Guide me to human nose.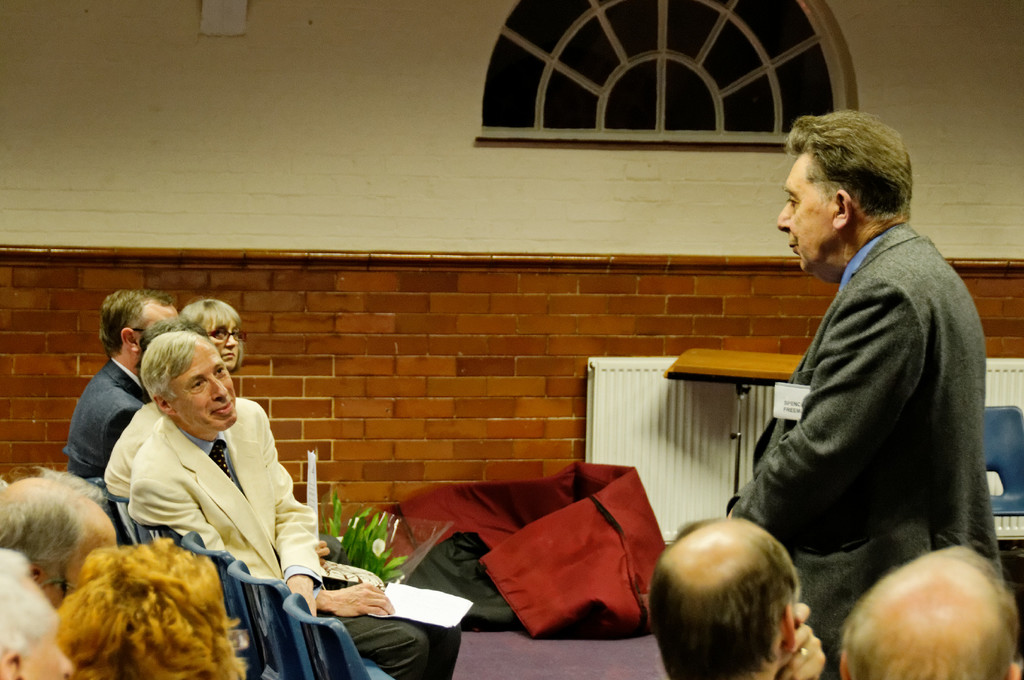
Guidance: {"x1": 773, "y1": 198, "x2": 793, "y2": 232}.
